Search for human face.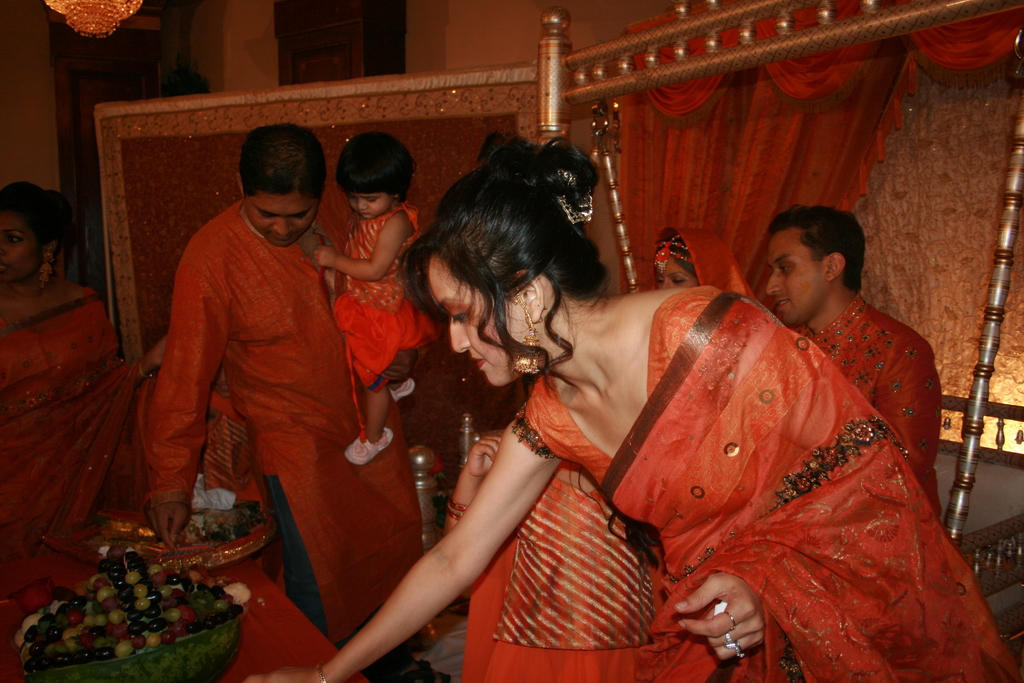
Found at Rect(766, 234, 830, 322).
